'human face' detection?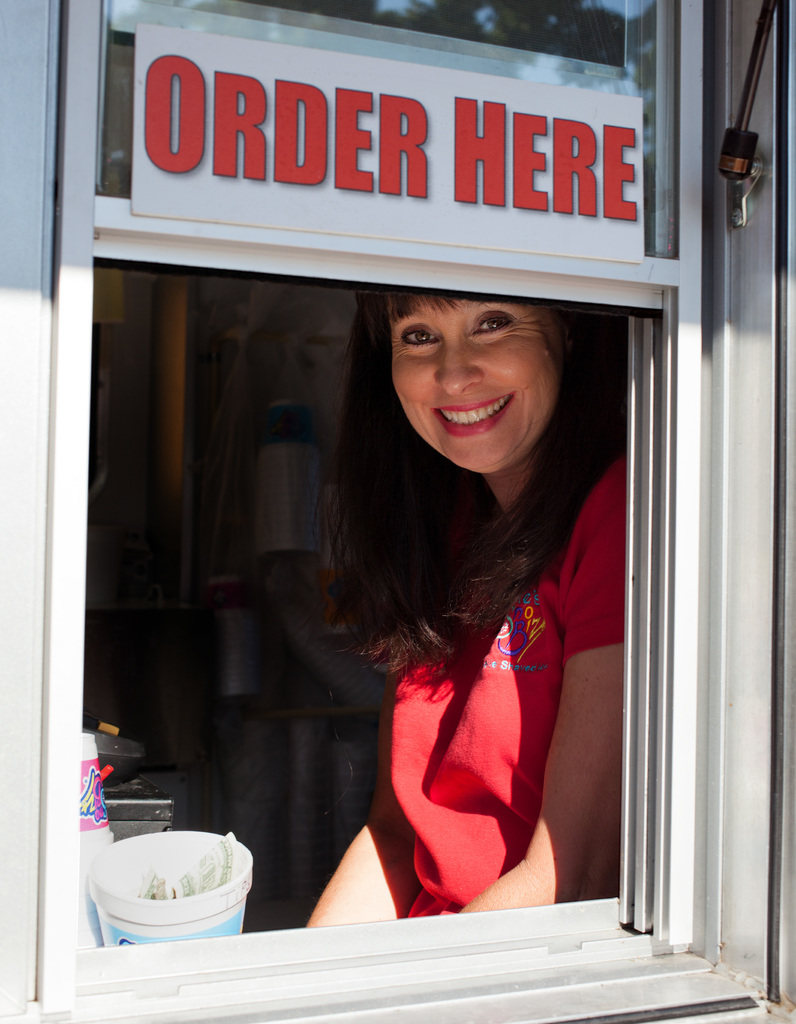
[380,301,565,475]
